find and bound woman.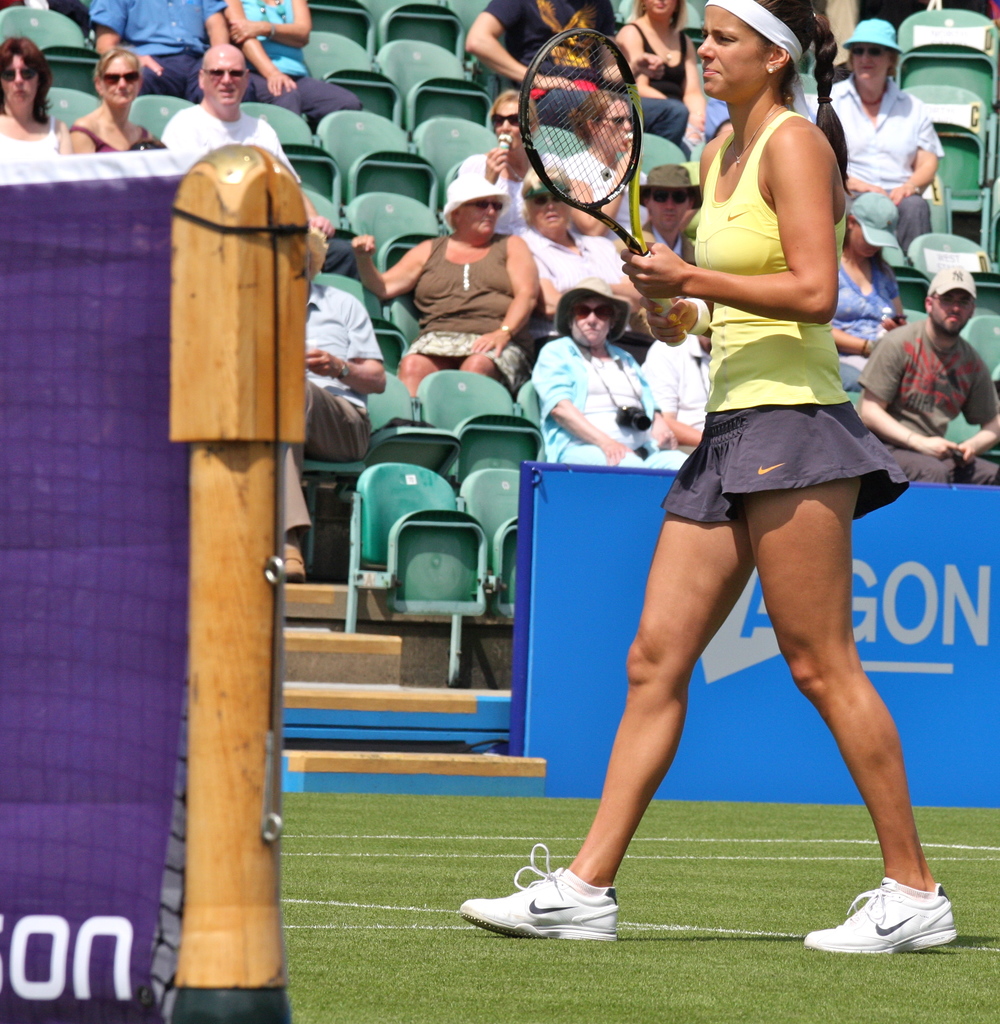
Bound: bbox=[595, 17, 934, 938].
